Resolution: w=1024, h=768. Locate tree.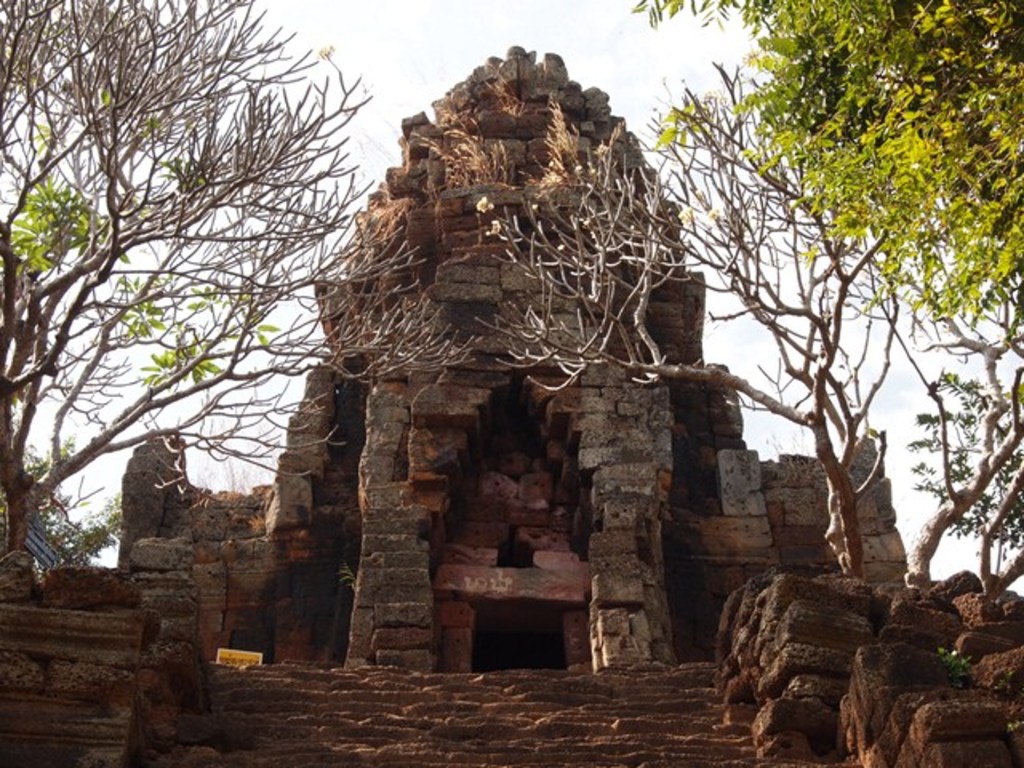
left=475, top=59, right=894, bottom=590.
